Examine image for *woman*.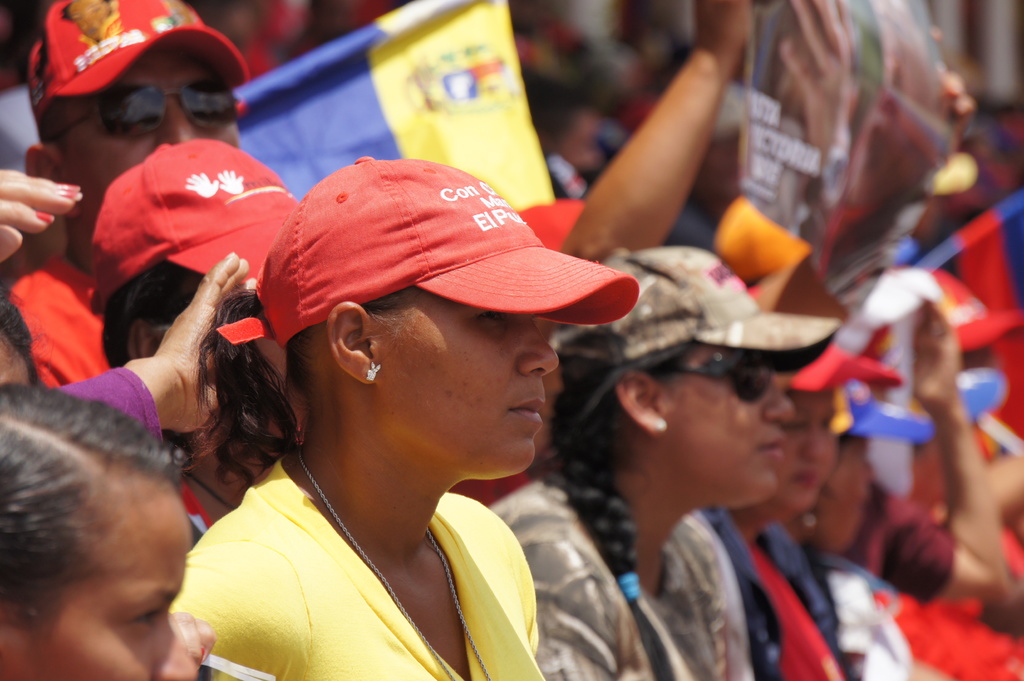
Examination result: bbox(472, 237, 854, 680).
